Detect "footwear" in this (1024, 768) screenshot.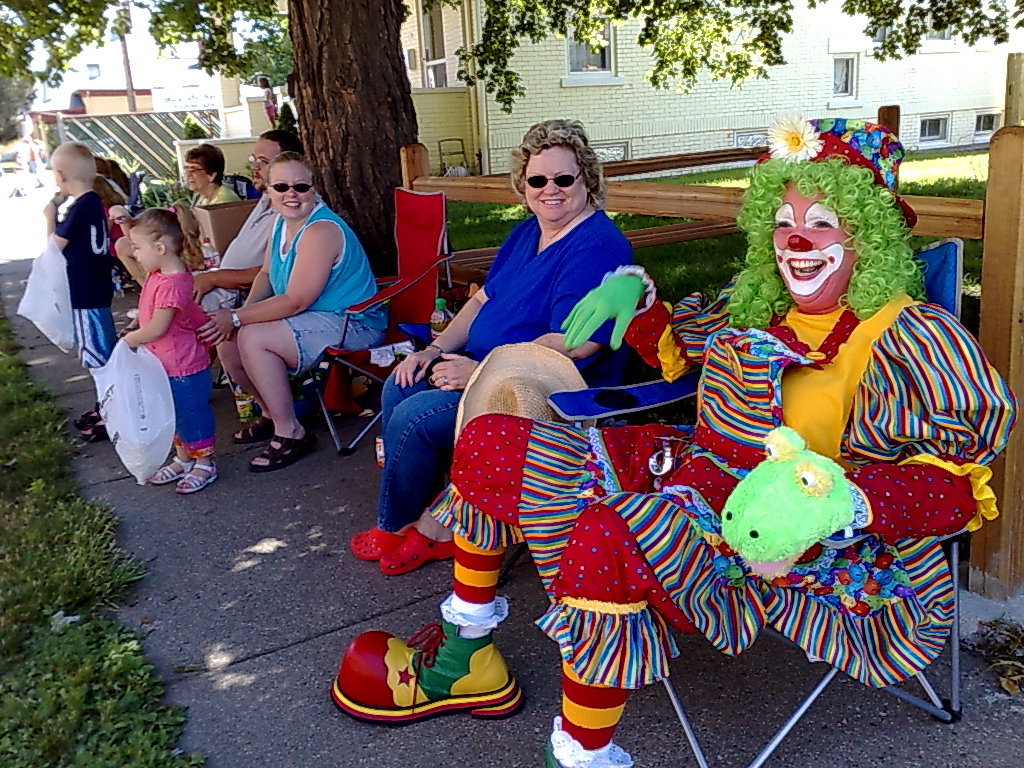
Detection: crop(346, 523, 401, 560).
